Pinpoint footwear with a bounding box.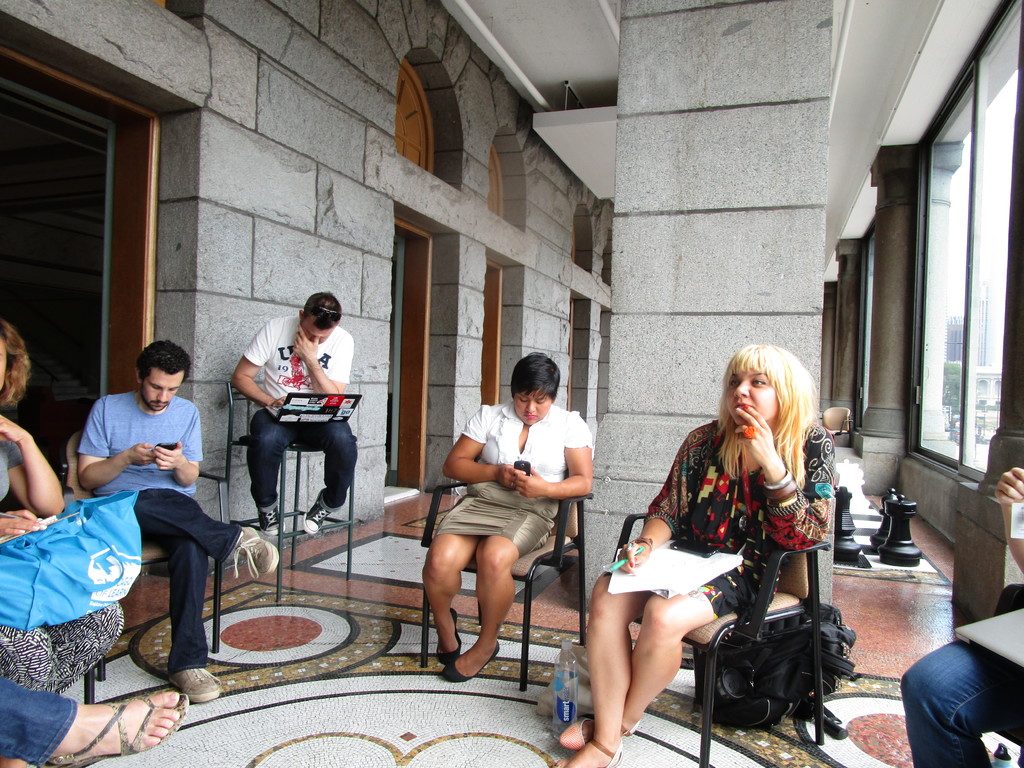
[257,502,282,537].
